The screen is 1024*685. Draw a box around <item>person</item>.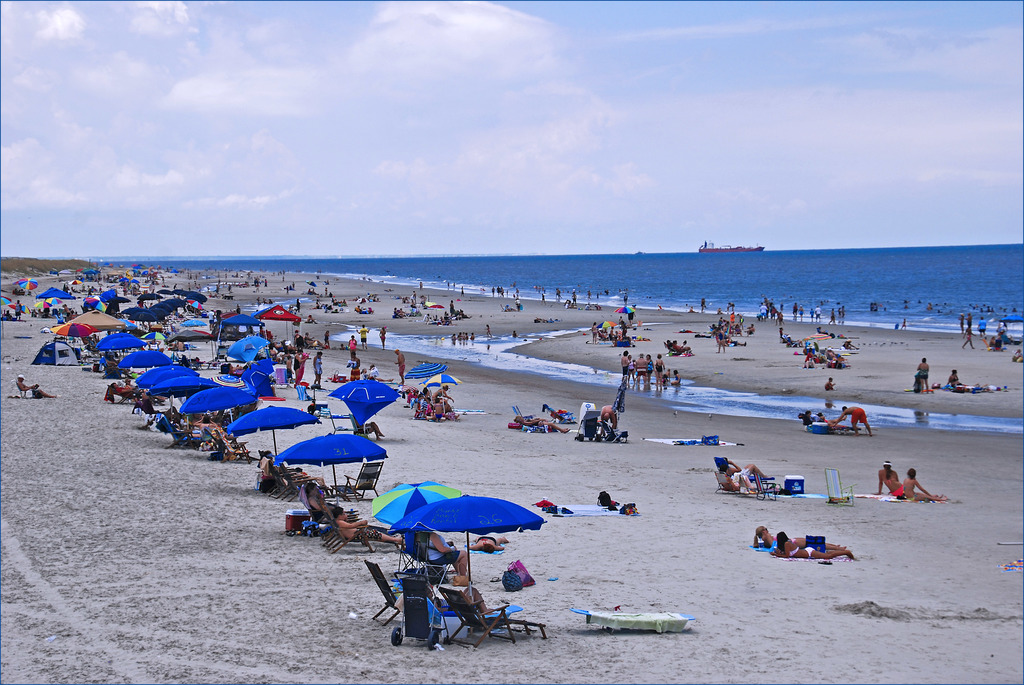
bbox=[900, 468, 948, 508].
